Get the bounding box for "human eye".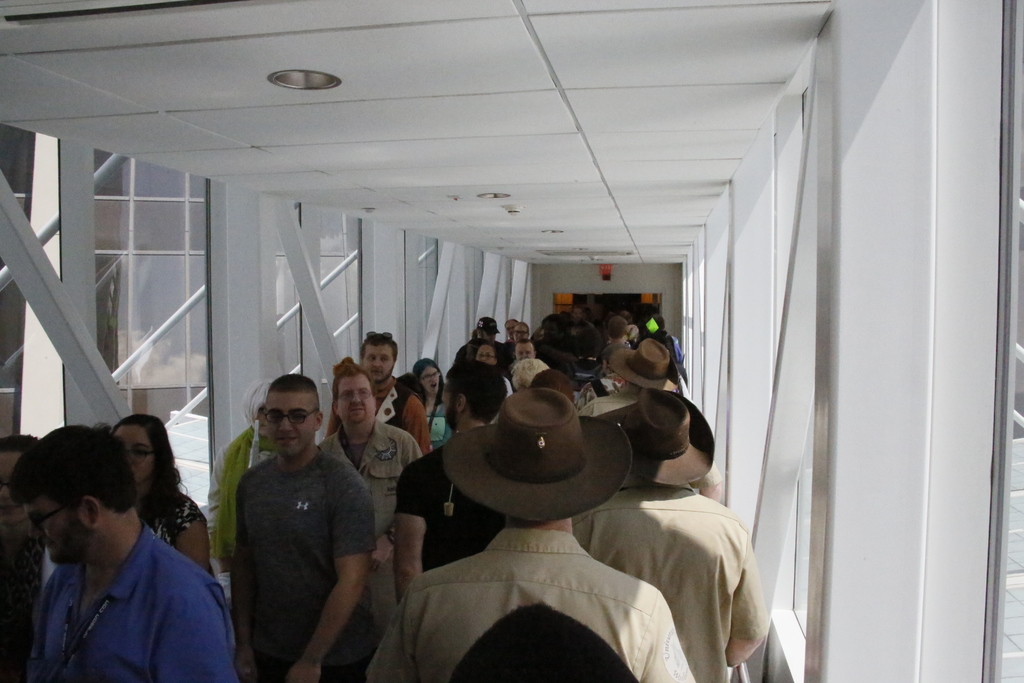
region(435, 371, 438, 377).
